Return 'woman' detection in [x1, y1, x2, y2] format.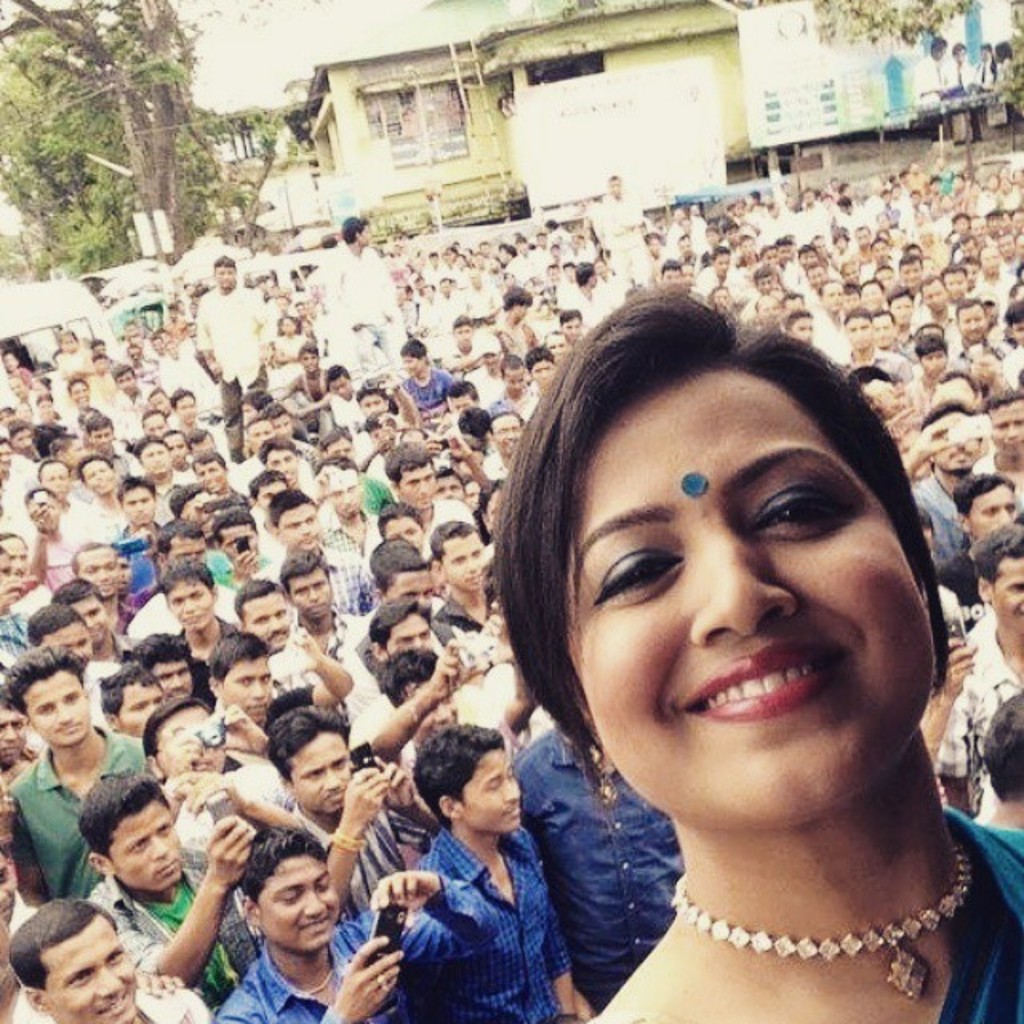
[547, 221, 576, 243].
